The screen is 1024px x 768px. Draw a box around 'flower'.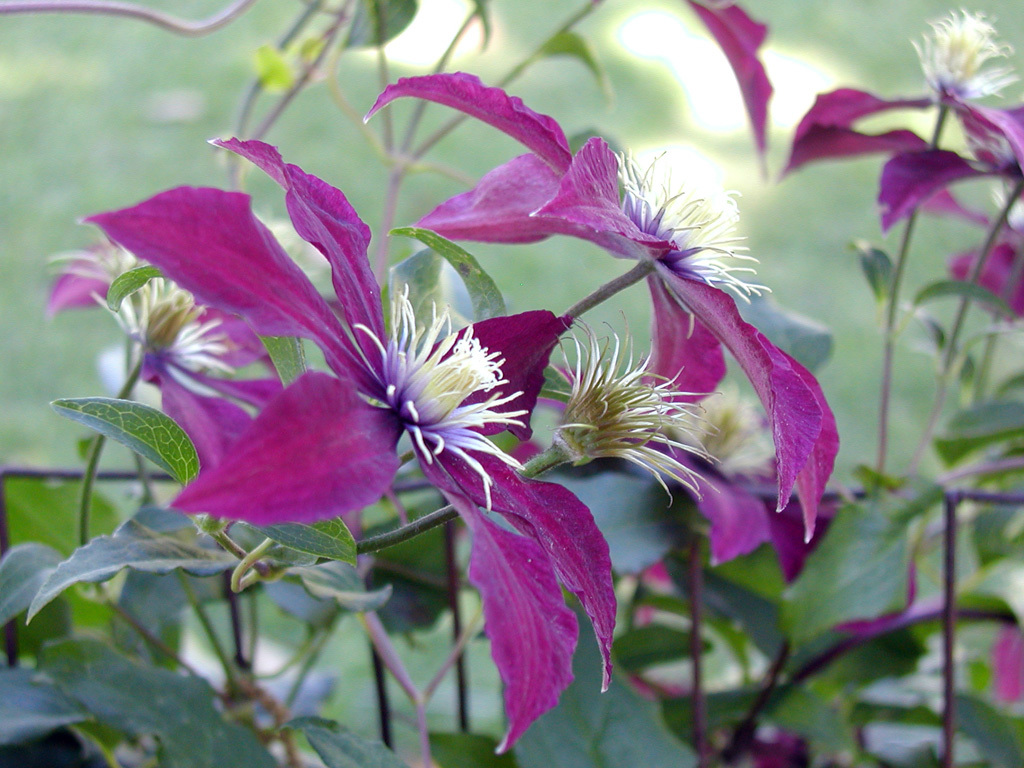
bbox=(672, 0, 773, 168).
